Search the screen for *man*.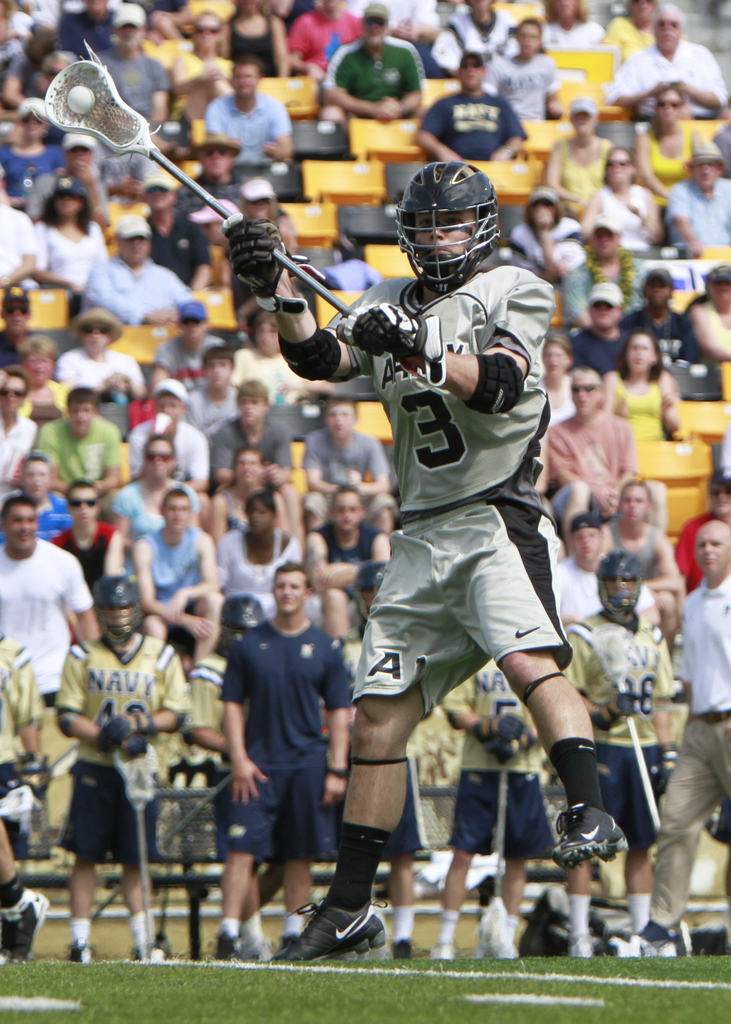
Found at bbox=[316, 0, 421, 122].
